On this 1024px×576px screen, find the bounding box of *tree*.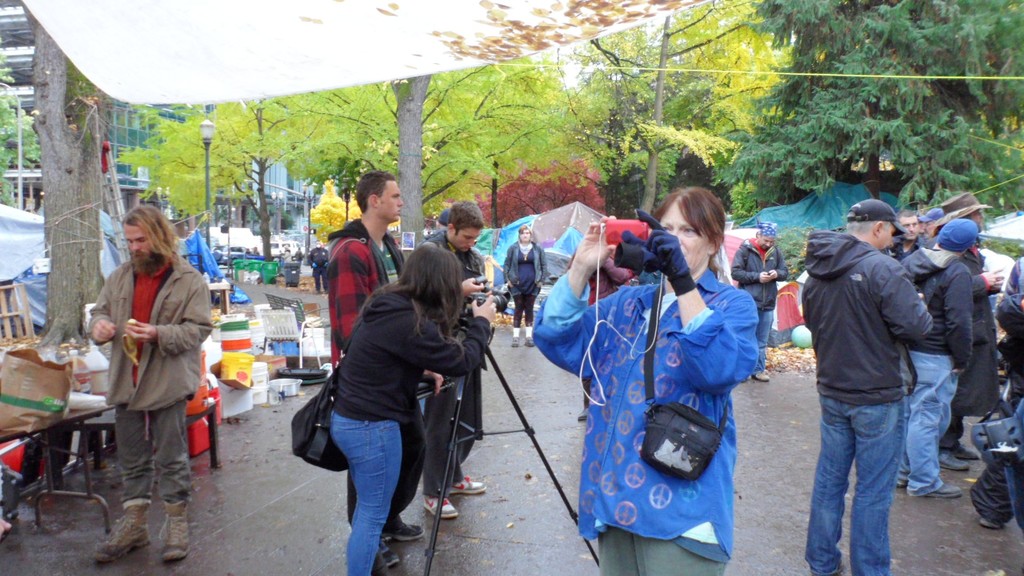
Bounding box: (727,0,1023,257).
